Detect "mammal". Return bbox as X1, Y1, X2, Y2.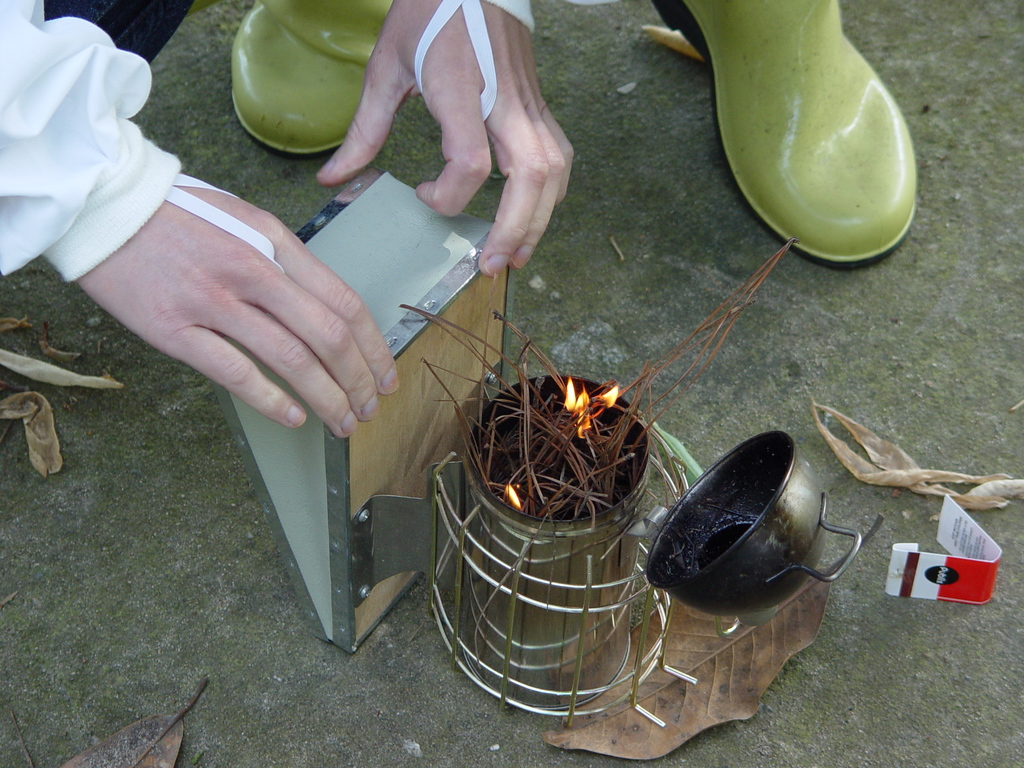
228, 0, 922, 269.
